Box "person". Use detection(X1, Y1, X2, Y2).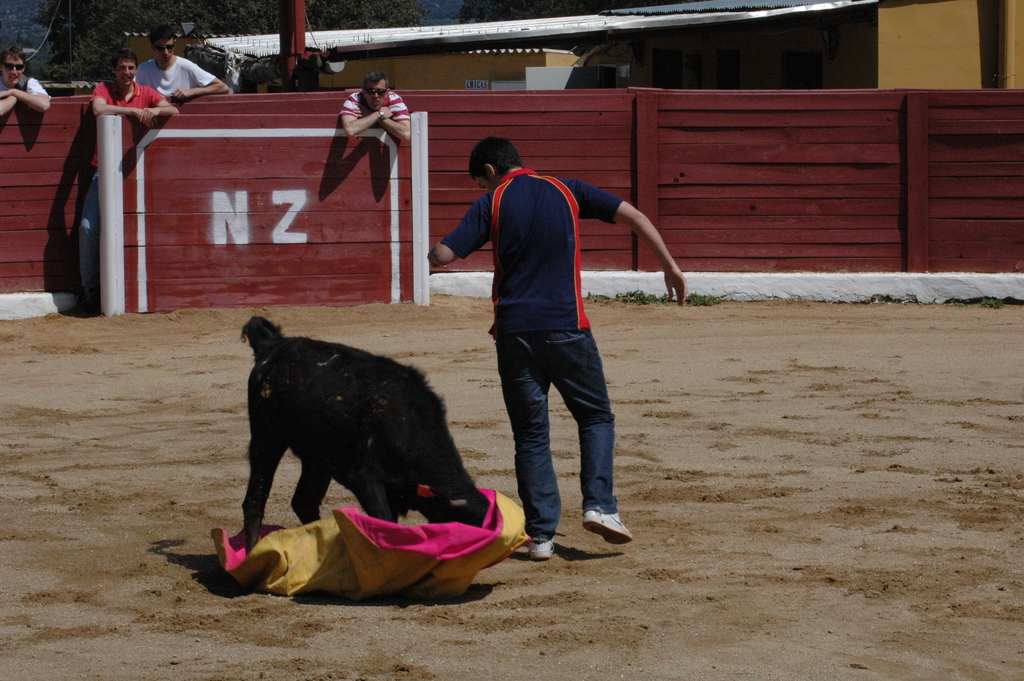
detection(78, 48, 178, 294).
